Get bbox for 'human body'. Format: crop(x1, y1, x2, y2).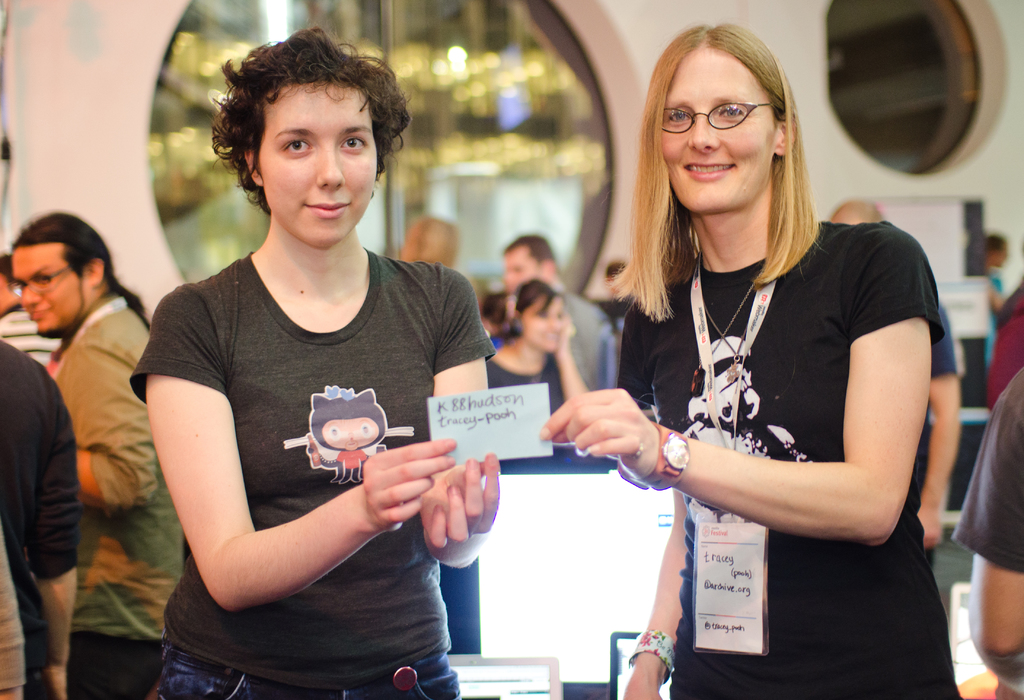
crop(0, 299, 70, 374).
